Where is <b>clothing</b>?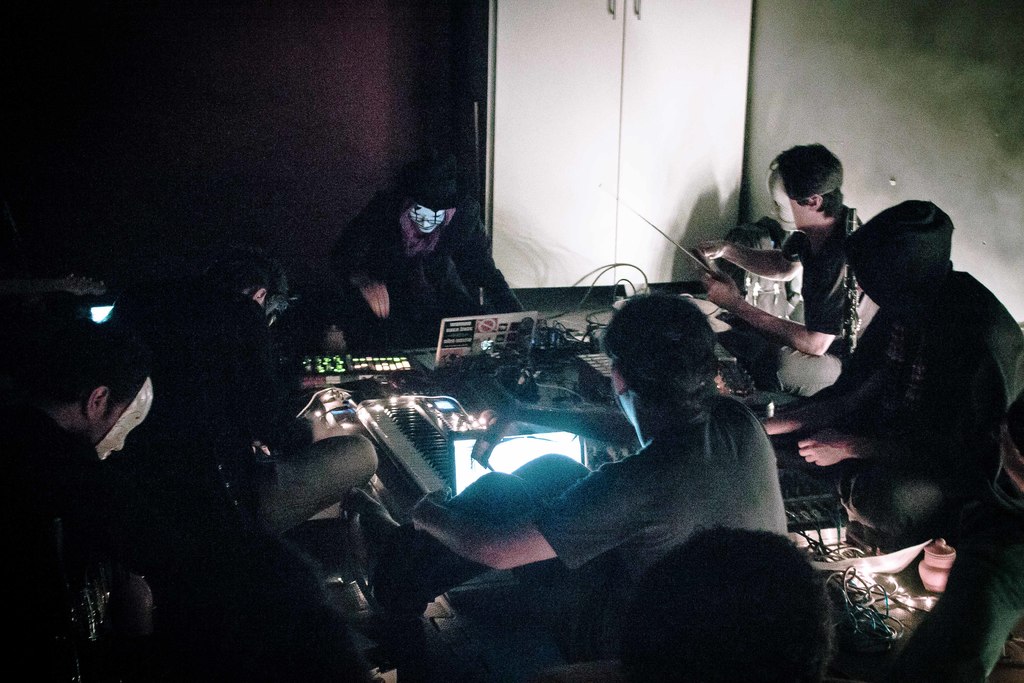
(left=767, top=220, right=873, bottom=393).
